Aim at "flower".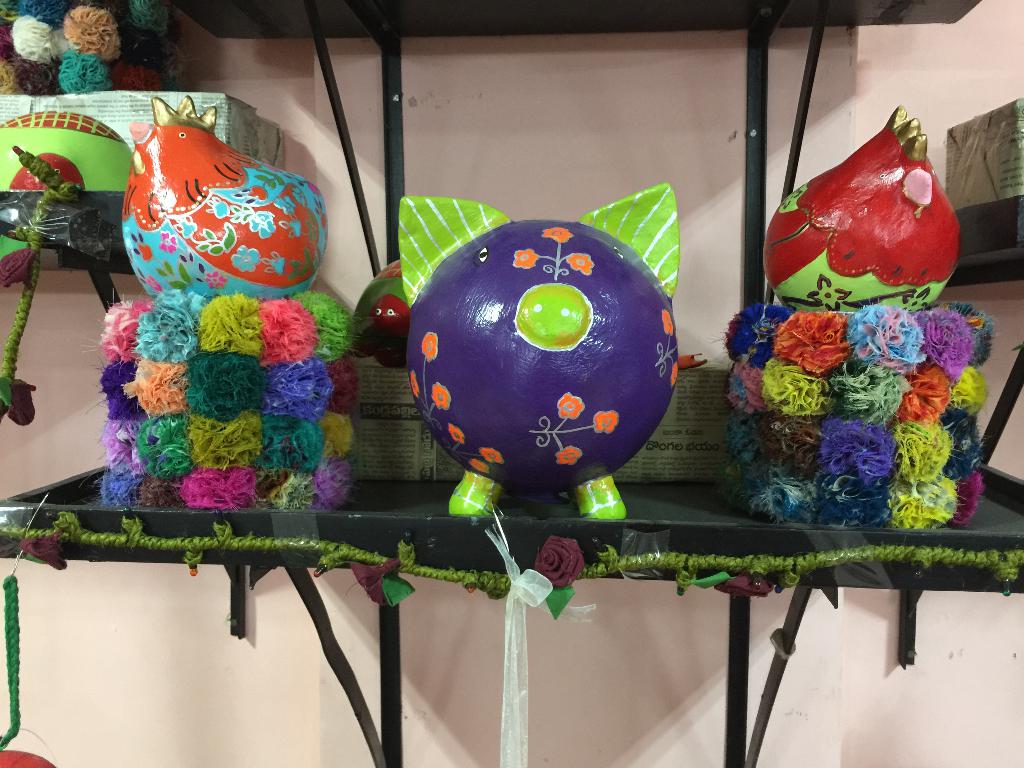
Aimed at {"x1": 158, "y1": 233, "x2": 178, "y2": 252}.
